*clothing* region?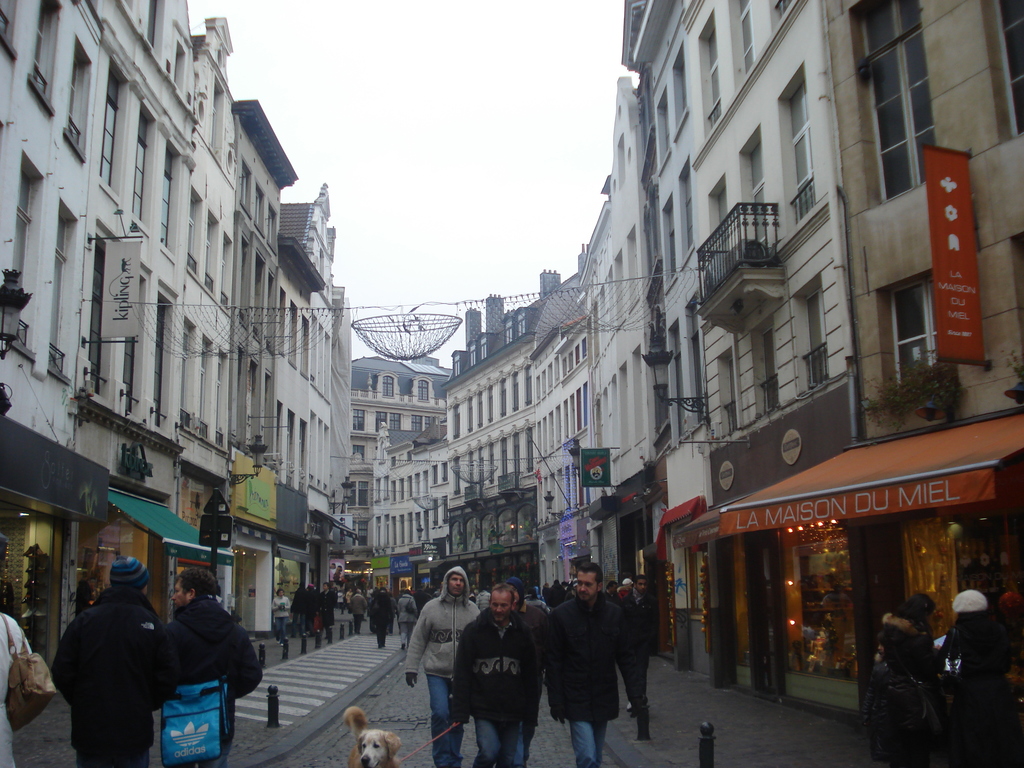
626/590/660/699
